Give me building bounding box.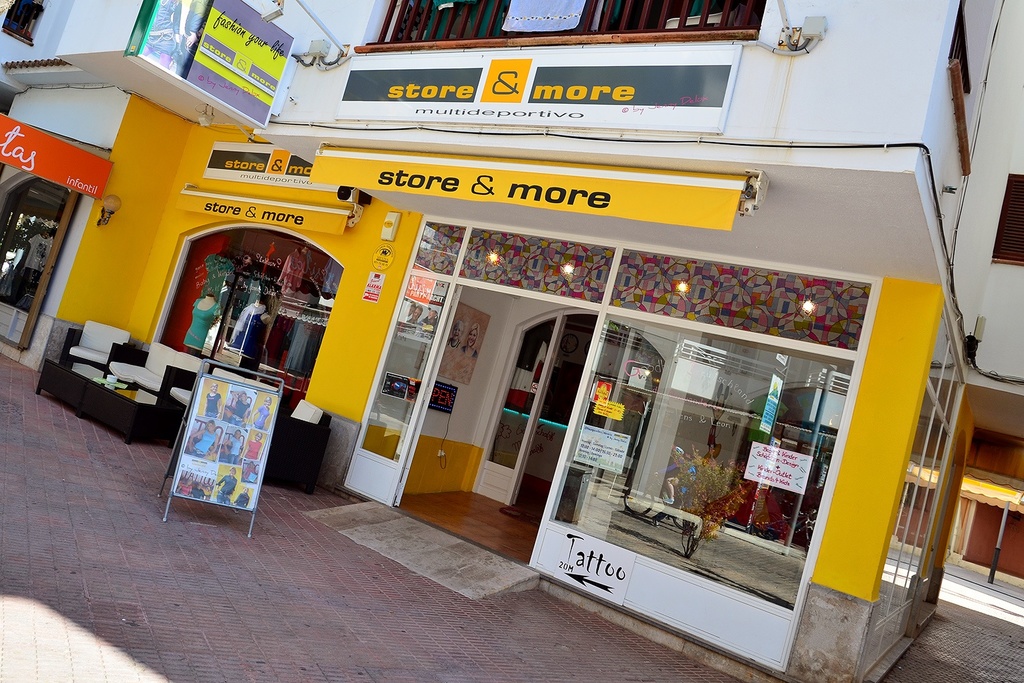
<box>0,0,1023,682</box>.
